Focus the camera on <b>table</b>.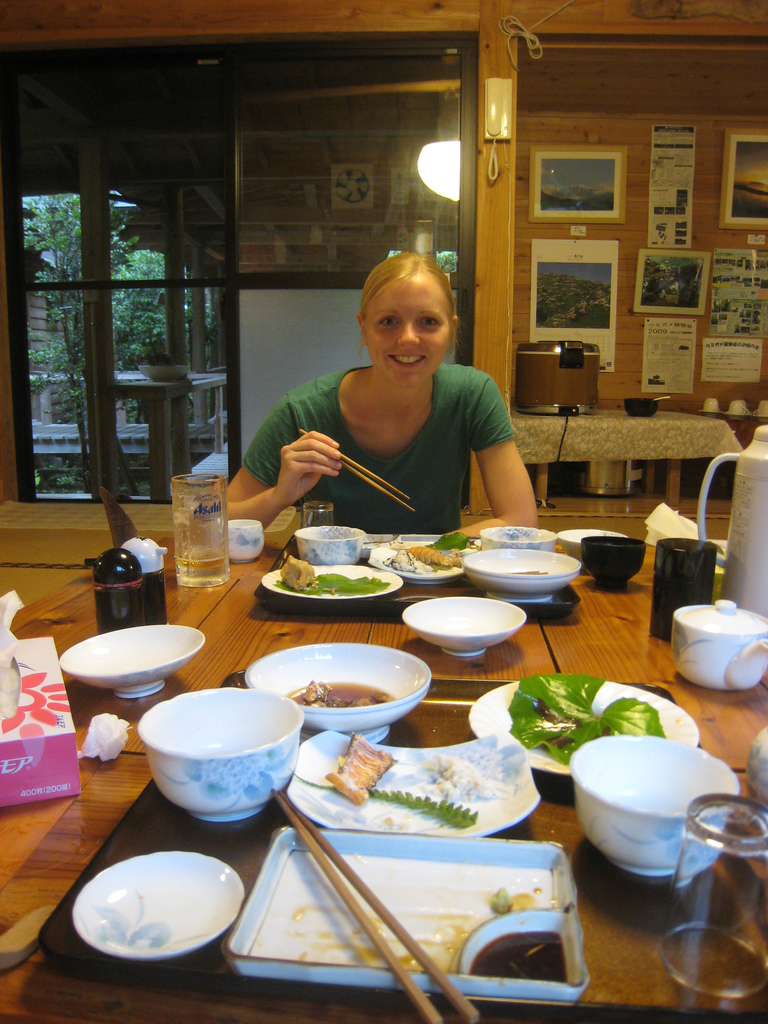
Focus region: [x1=0, y1=536, x2=767, y2=1023].
